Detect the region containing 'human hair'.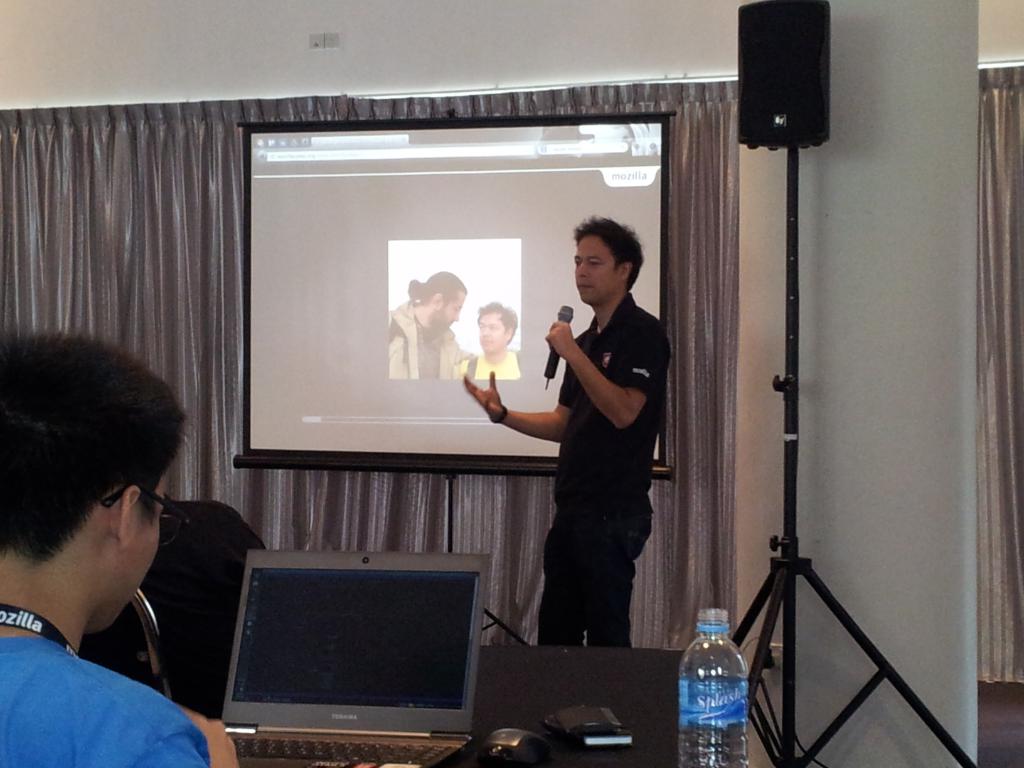
Rect(476, 299, 518, 344).
